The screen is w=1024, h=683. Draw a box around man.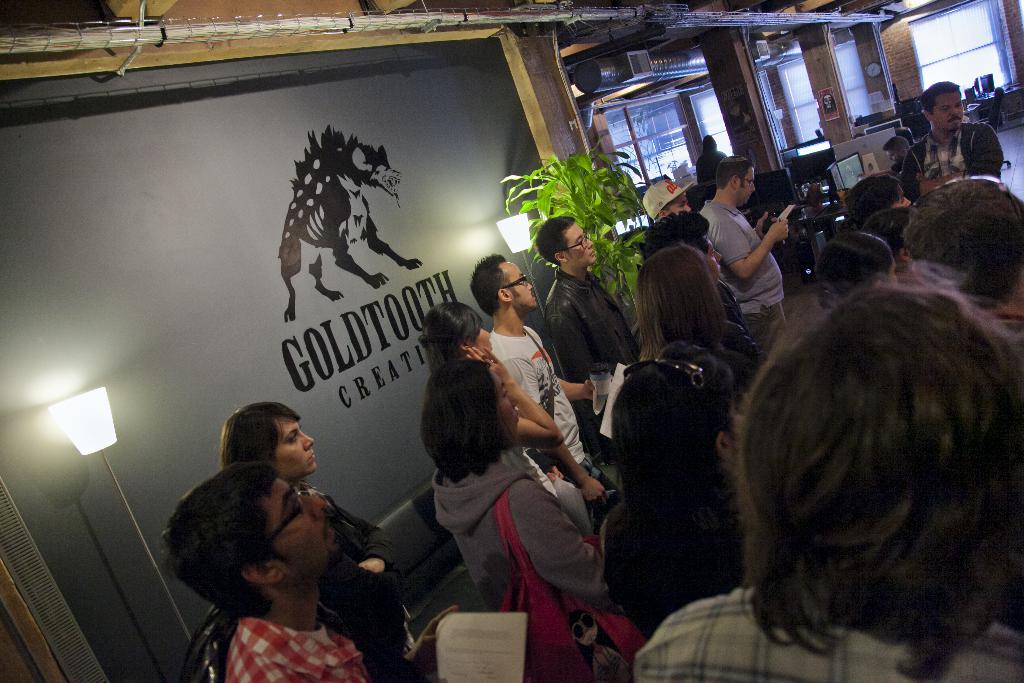
BBox(695, 155, 788, 344).
